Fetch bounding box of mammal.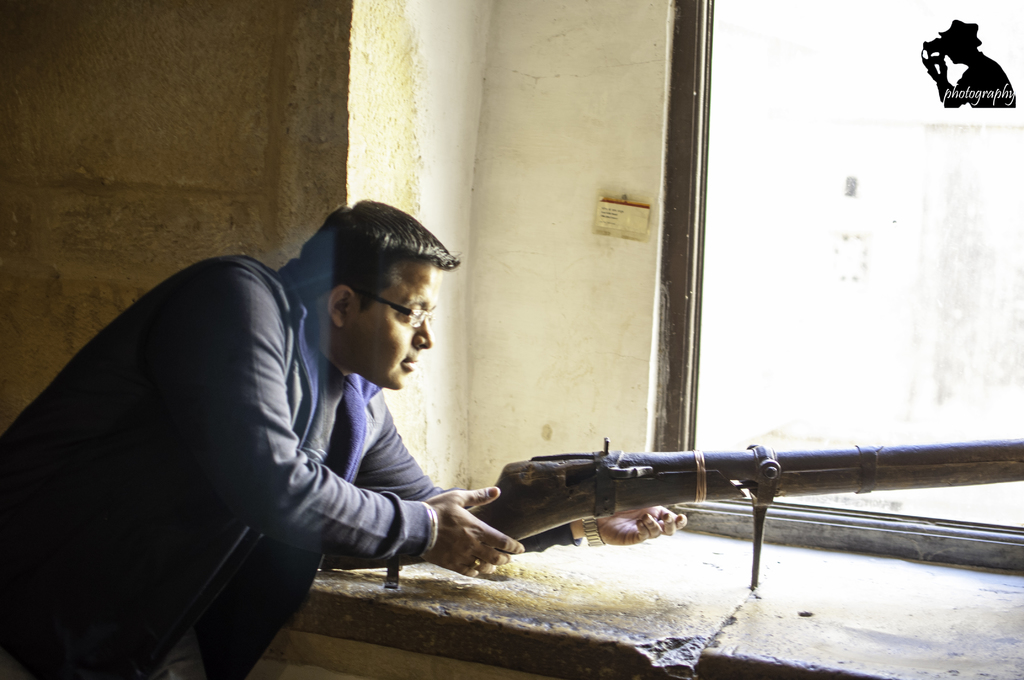
Bbox: locate(924, 15, 1018, 109).
